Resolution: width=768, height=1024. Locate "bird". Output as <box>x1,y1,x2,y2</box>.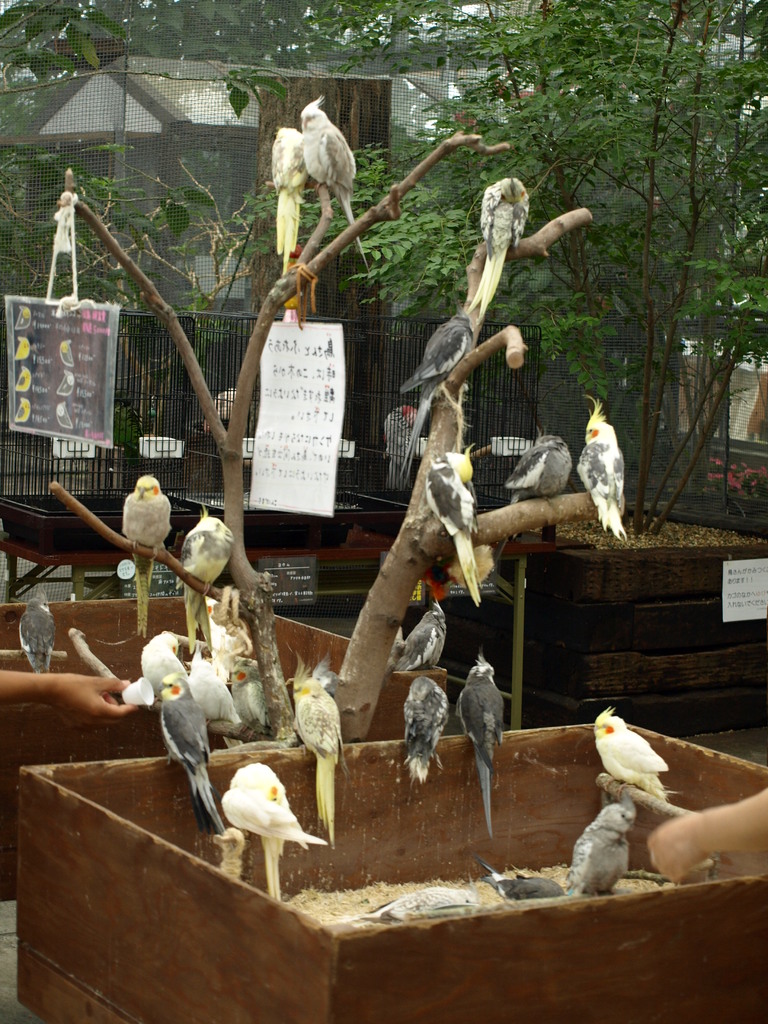
<box>422,452,488,609</box>.
